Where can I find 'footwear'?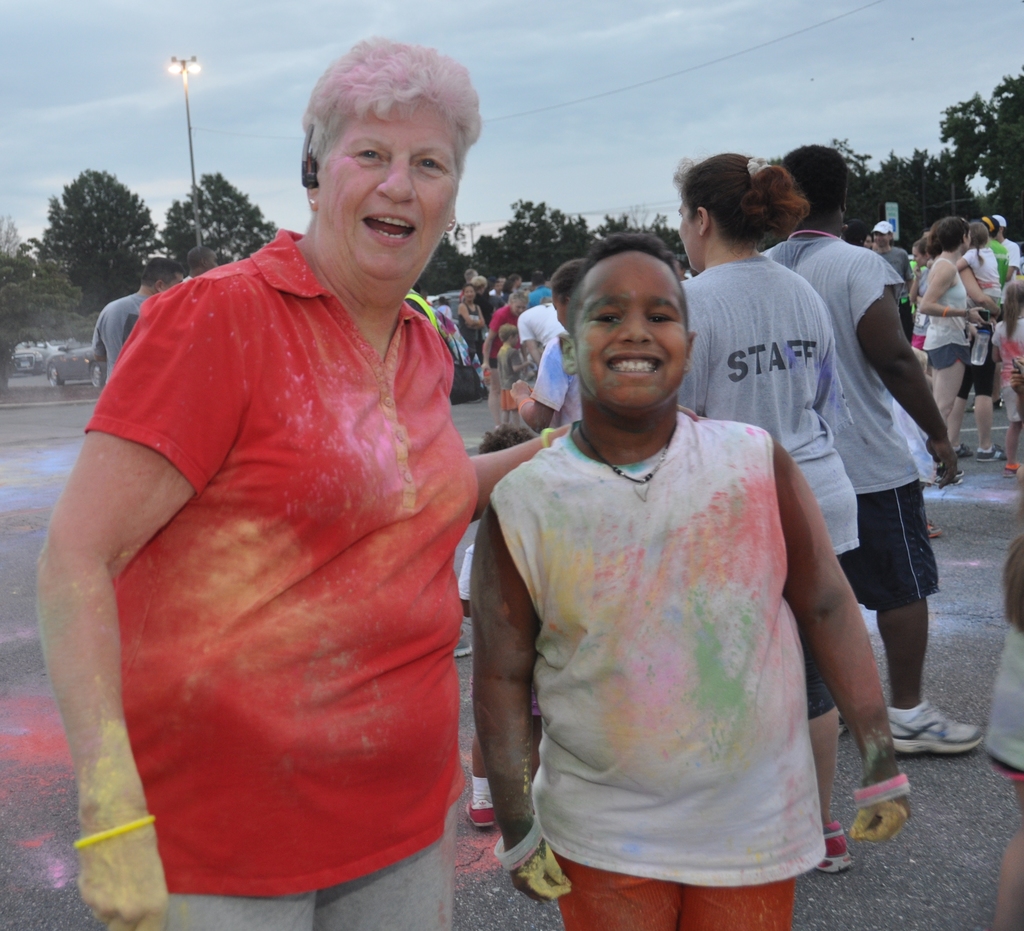
You can find it at <bbox>934, 465, 969, 476</bbox>.
